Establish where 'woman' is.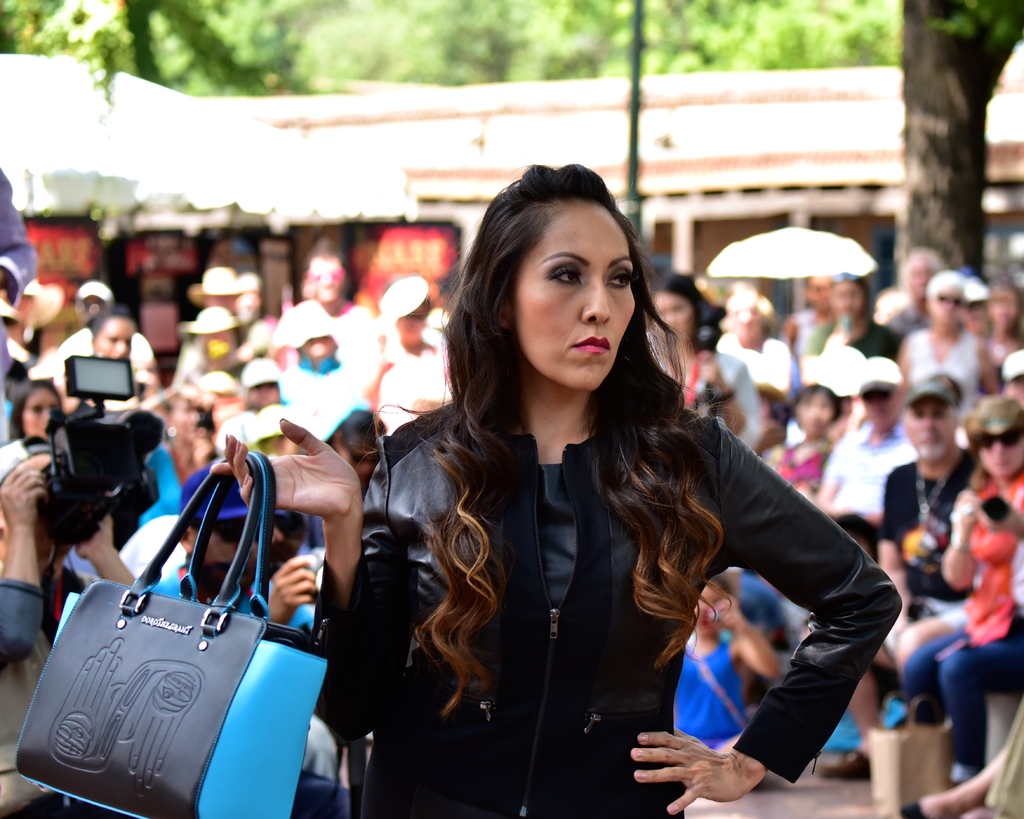
Established at [x1=0, y1=374, x2=58, y2=484].
